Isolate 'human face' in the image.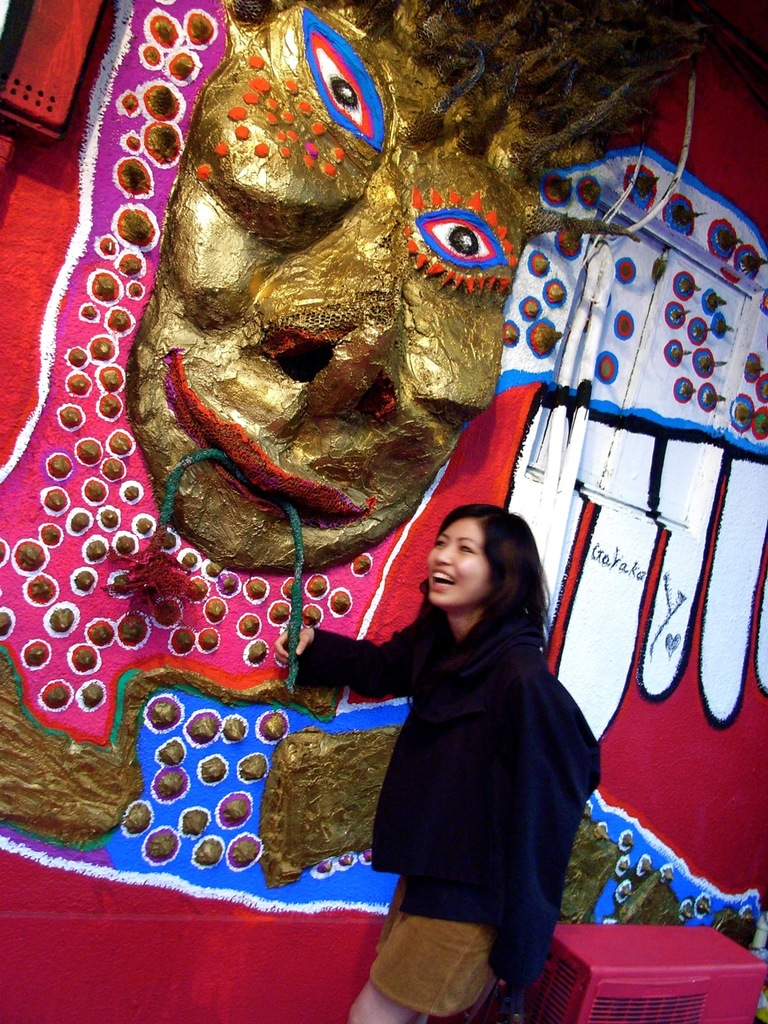
Isolated region: <box>425,514,488,609</box>.
